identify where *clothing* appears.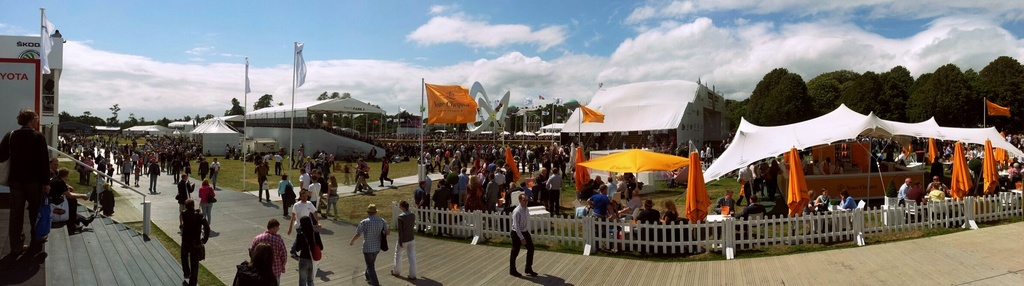
Appears at bbox(248, 225, 289, 278).
